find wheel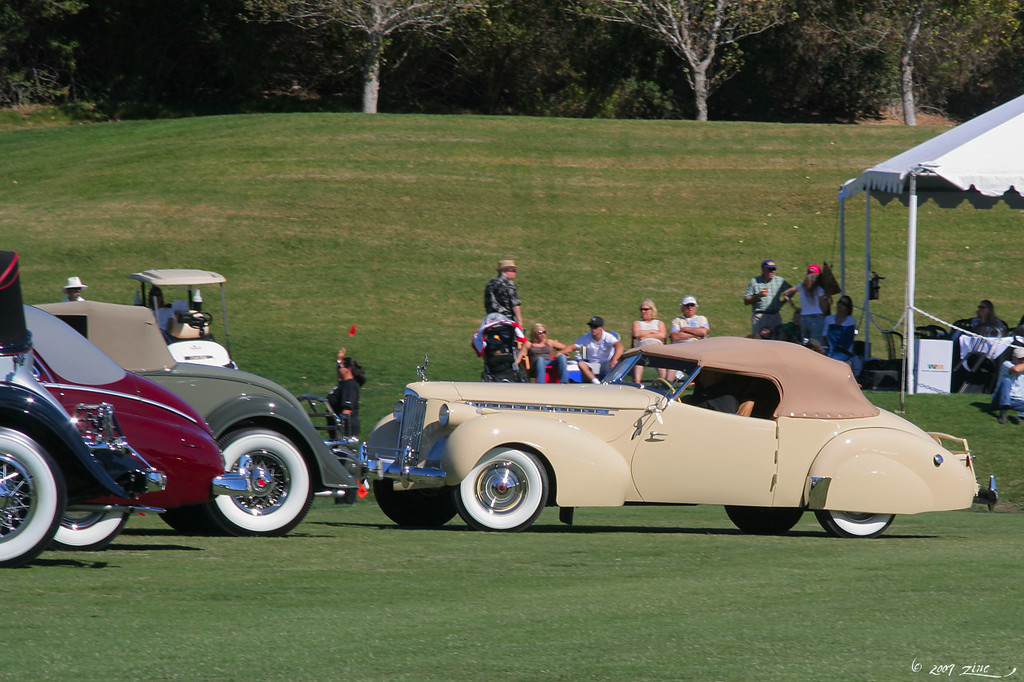
l=465, t=457, r=555, b=528
